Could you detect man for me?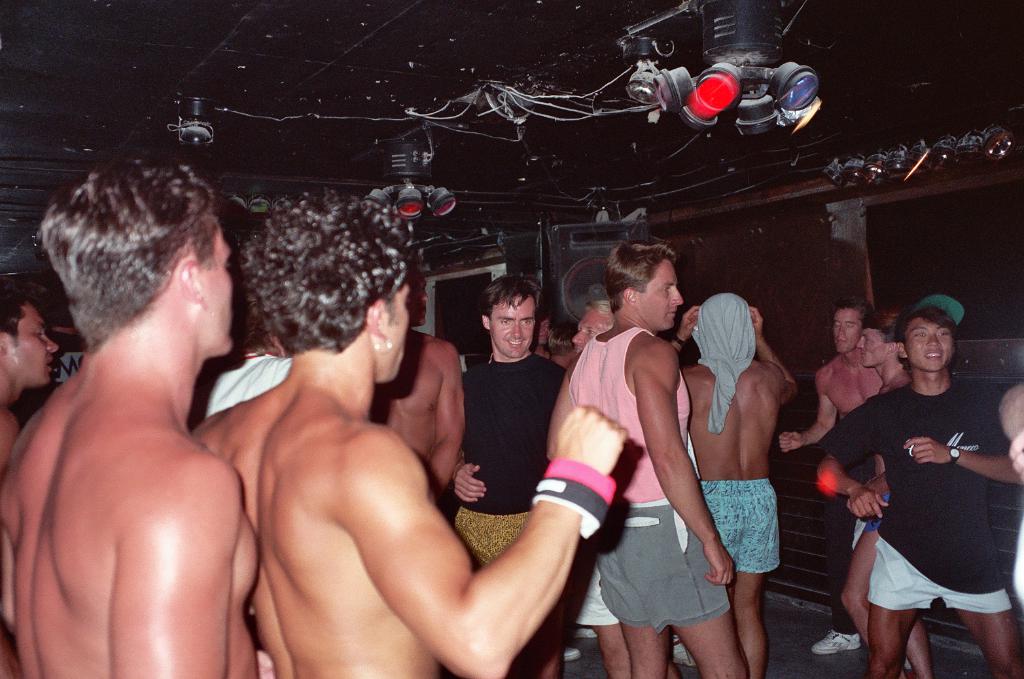
Detection result: rect(0, 287, 63, 481).
